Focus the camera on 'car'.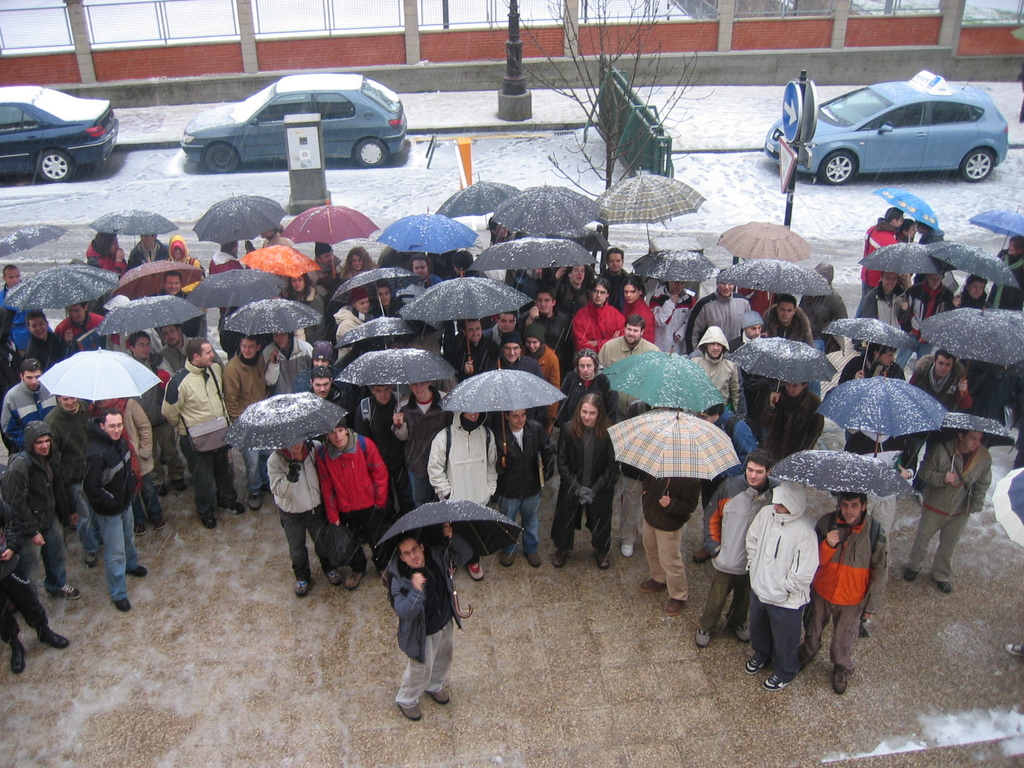
Focus region: bbox=(0, 83, 123, 179).
